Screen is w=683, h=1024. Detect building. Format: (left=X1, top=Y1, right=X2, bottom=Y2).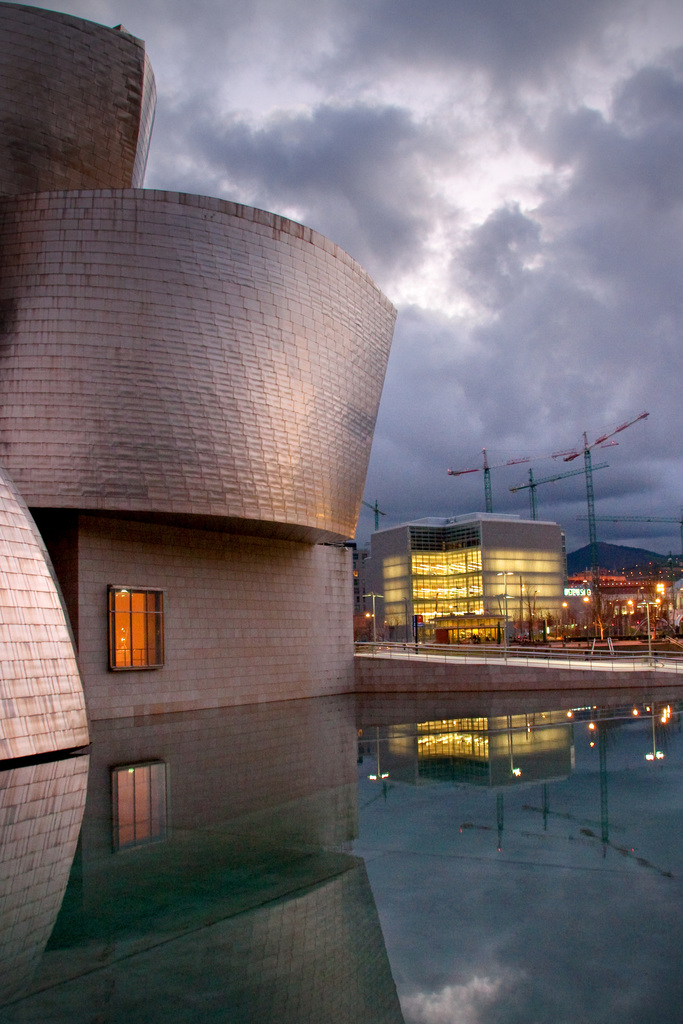
(left=563, top=568, right=682, bottom=627).
